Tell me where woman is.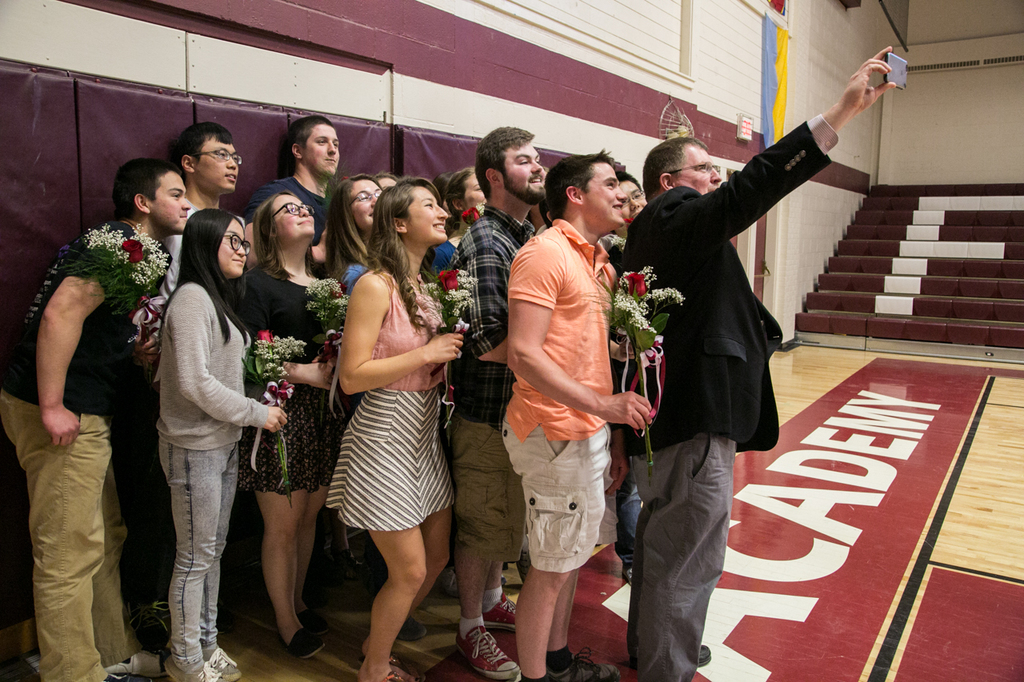
woman is at Rect(157, 207, 293, 681).
